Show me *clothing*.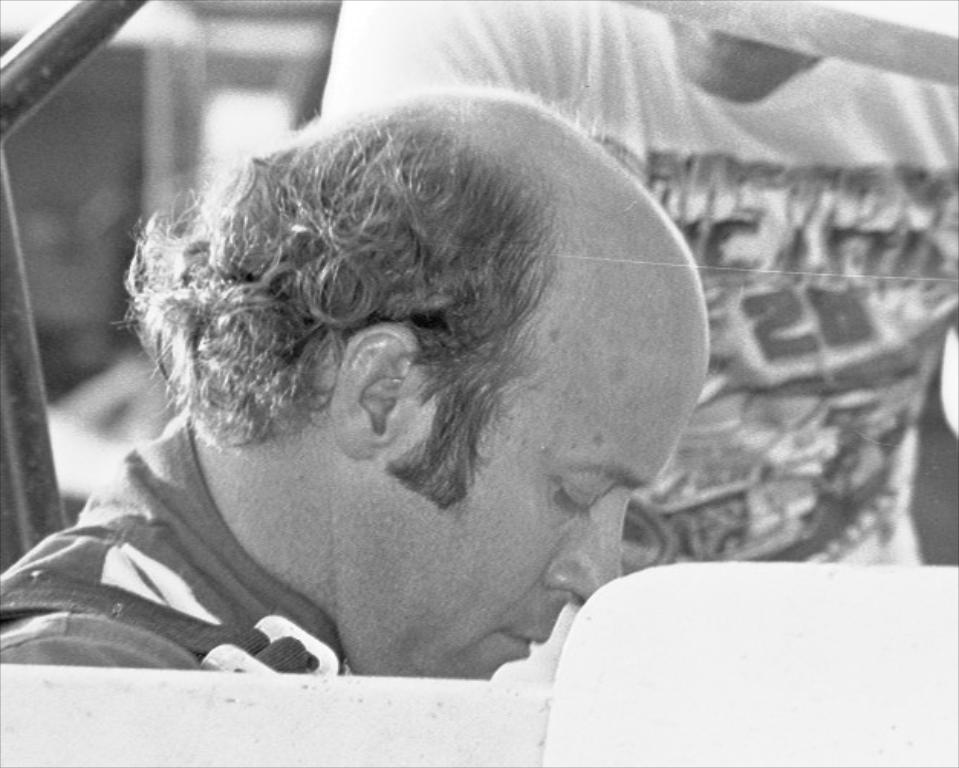
*clothing* is here: rect(0, 416, 346, 676).
